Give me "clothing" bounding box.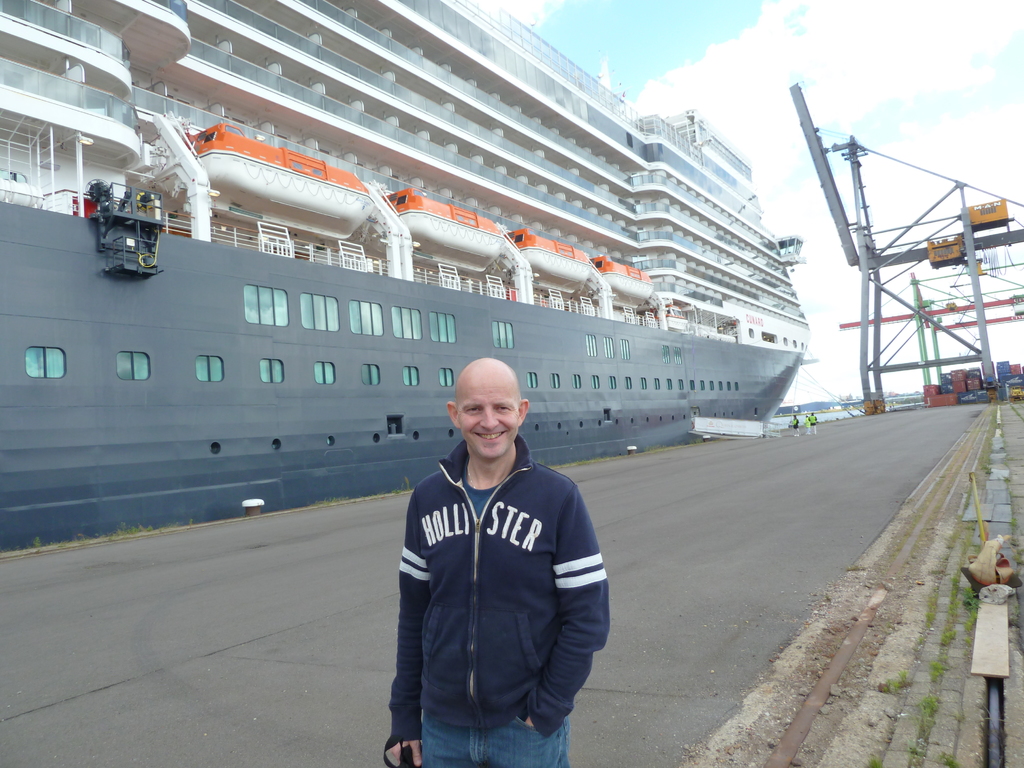
392:435:618:767.
